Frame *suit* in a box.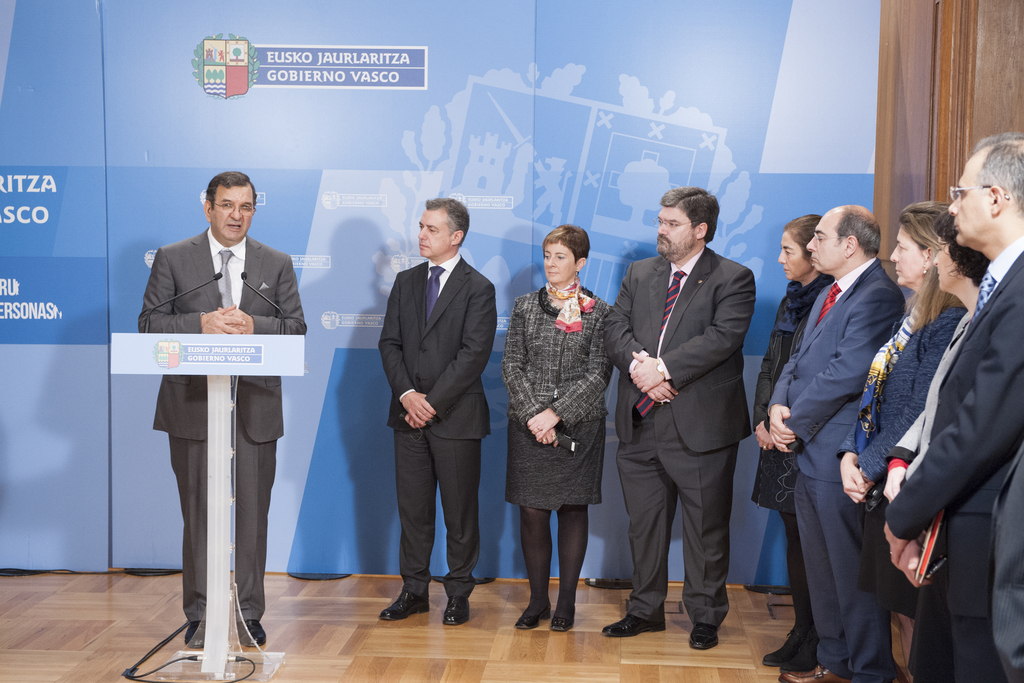
bbox(884, 233, 1023, 682).
